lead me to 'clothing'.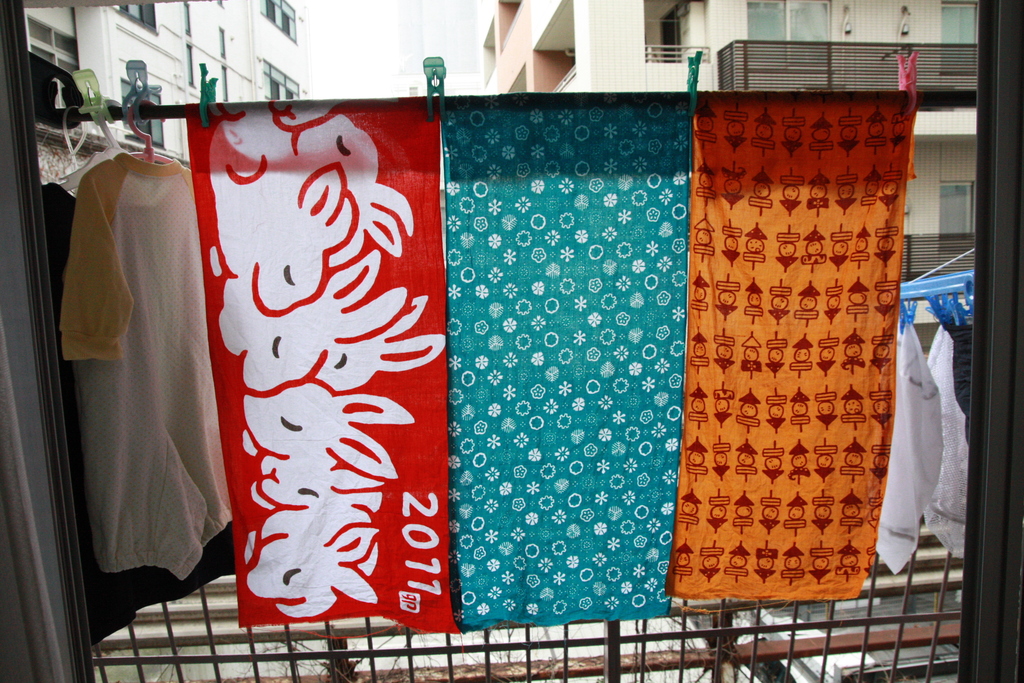
Lead to (42,183,237,649).
